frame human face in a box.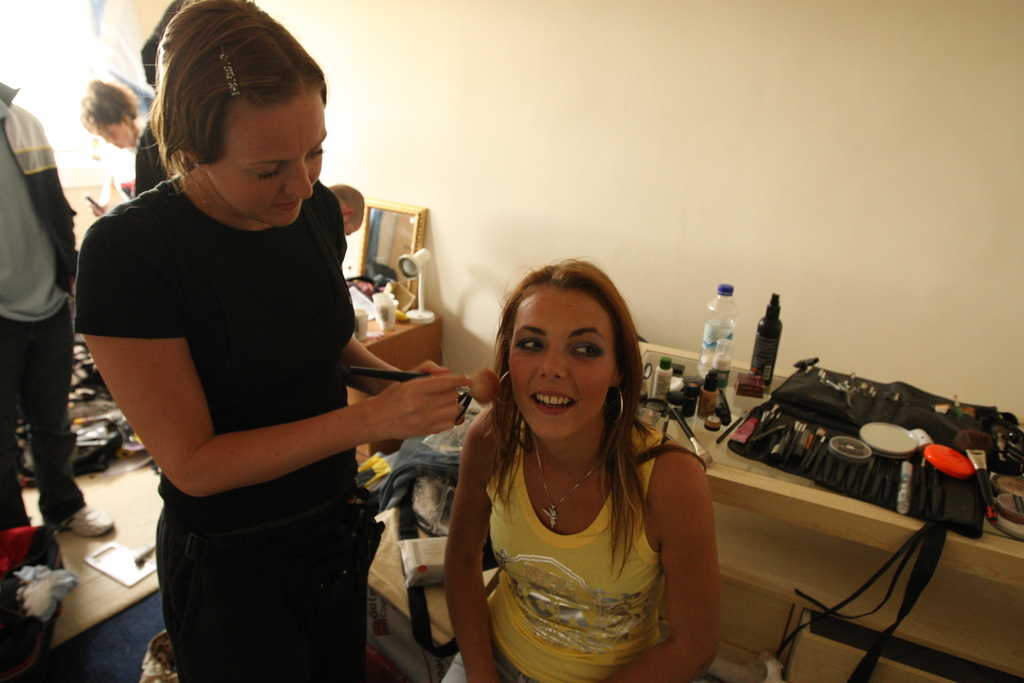
x1=514, y1=286, x2=616, y2=441.
